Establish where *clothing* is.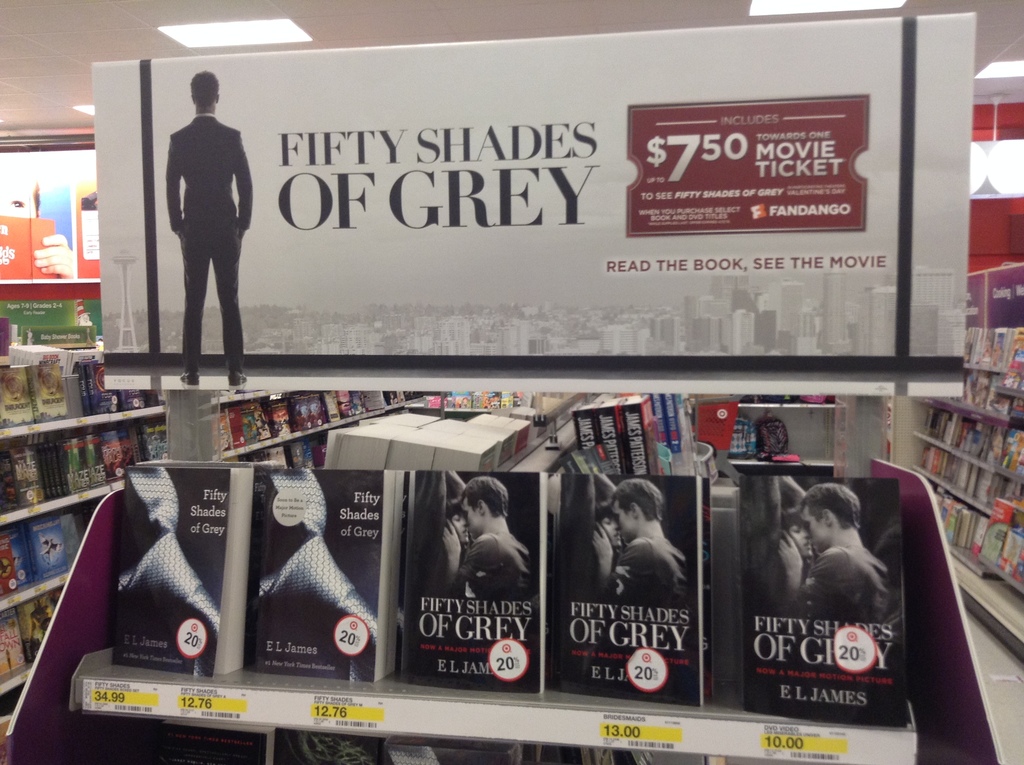
Established at (148, 67, 249, 353).
